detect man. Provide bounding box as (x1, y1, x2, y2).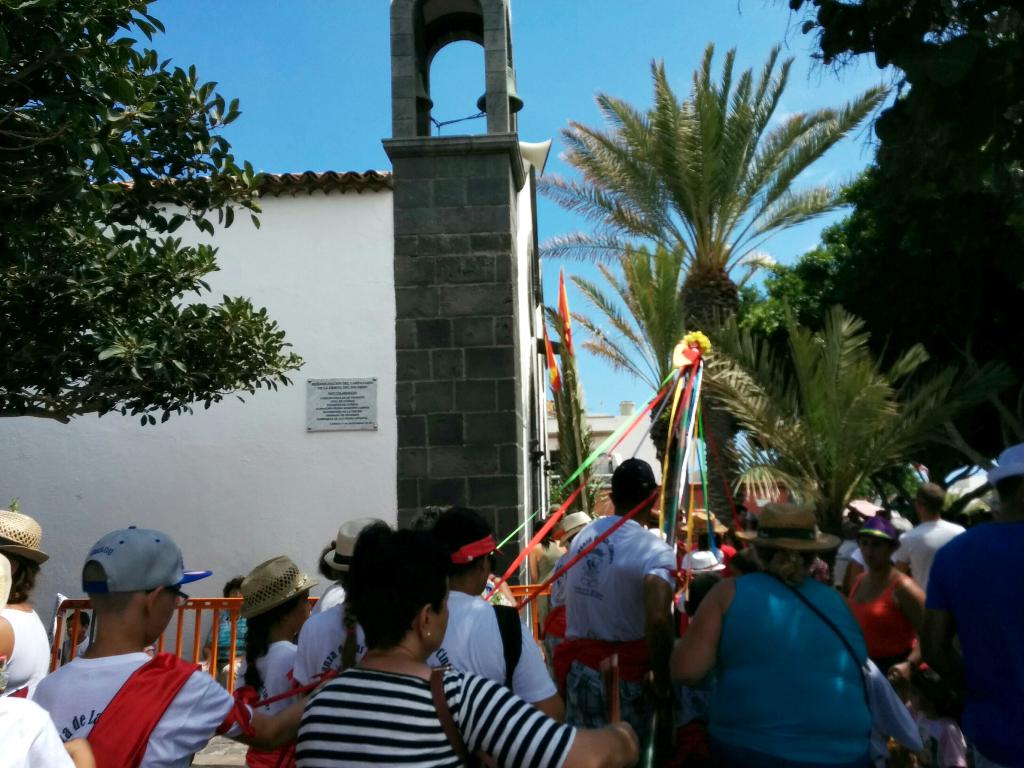
(916, 436, 1023, 767).
